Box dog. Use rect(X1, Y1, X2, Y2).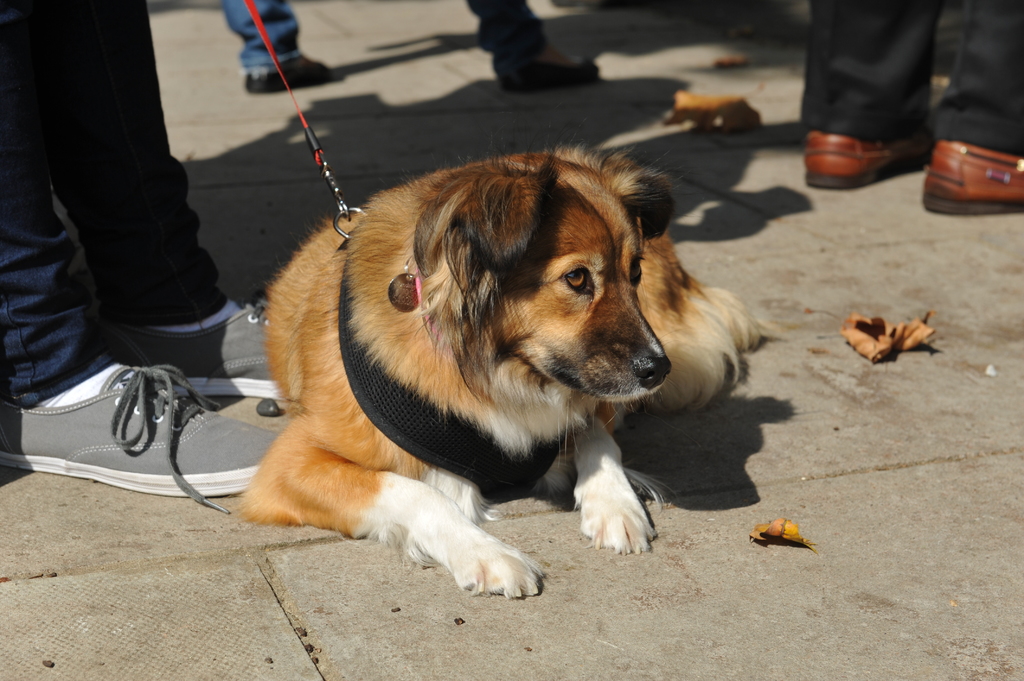
rect(232, 144, 767, 607).
